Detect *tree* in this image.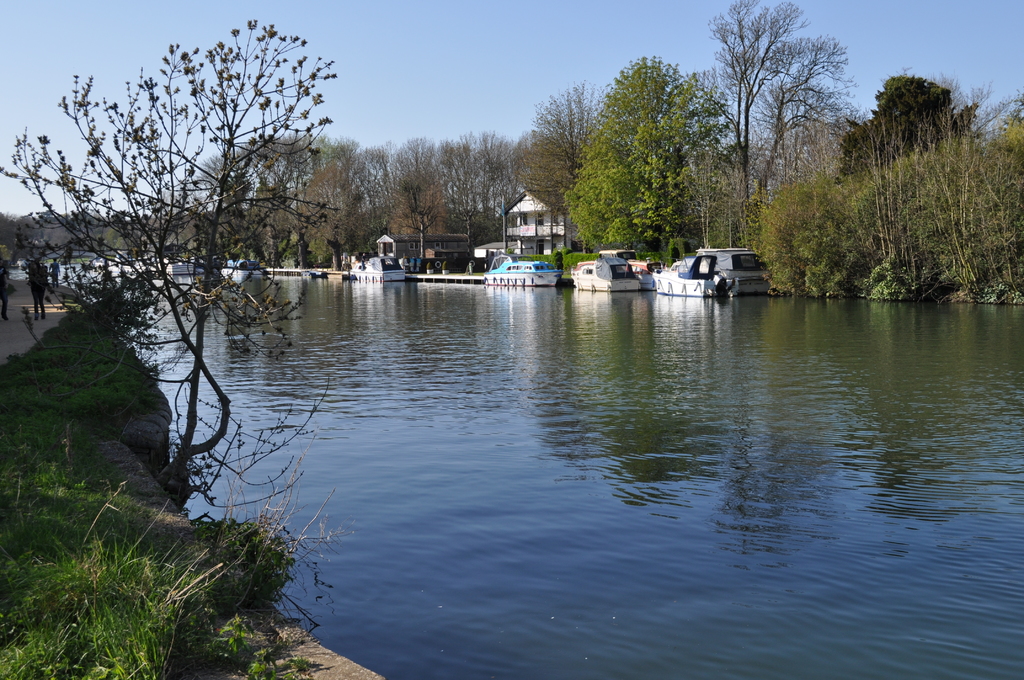
Detection: 31,26,324,498.
